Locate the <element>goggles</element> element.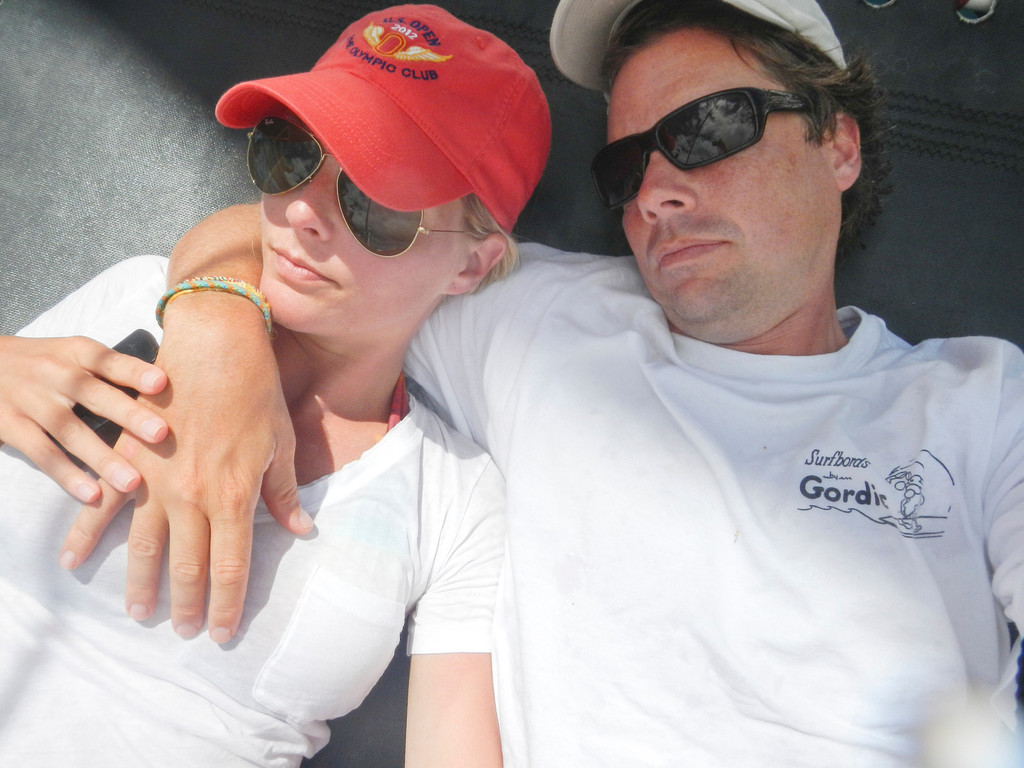
Element bbox: l=245, t=116, r=470, b=254.
